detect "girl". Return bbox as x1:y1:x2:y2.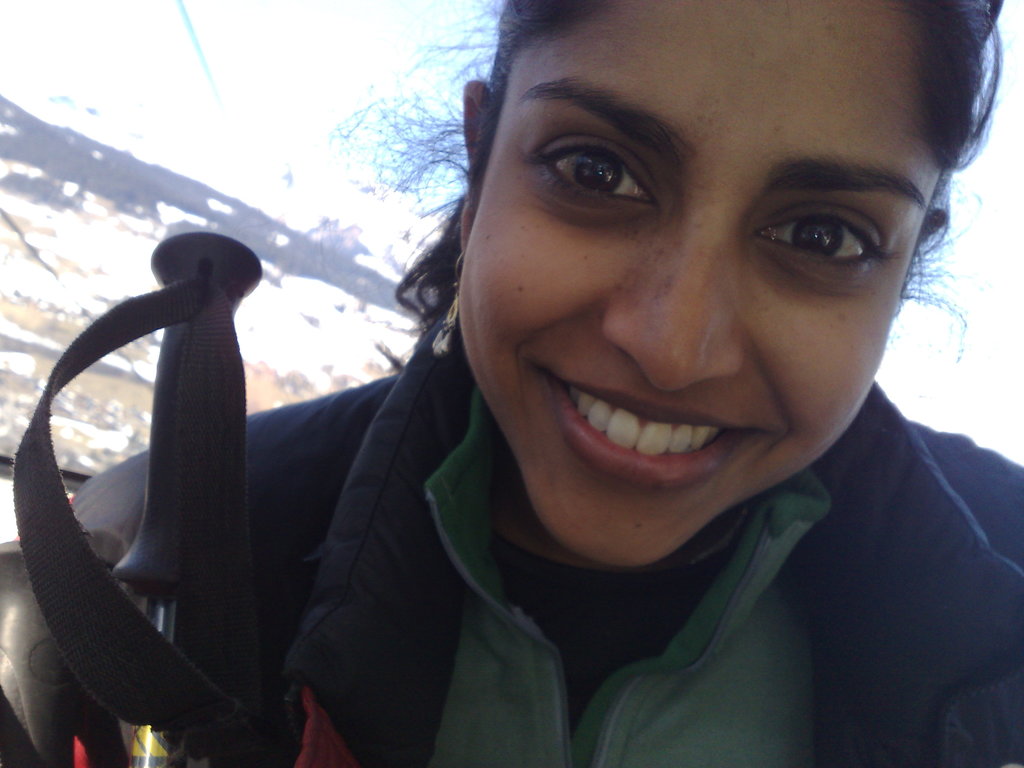
58:0:1023:767.
